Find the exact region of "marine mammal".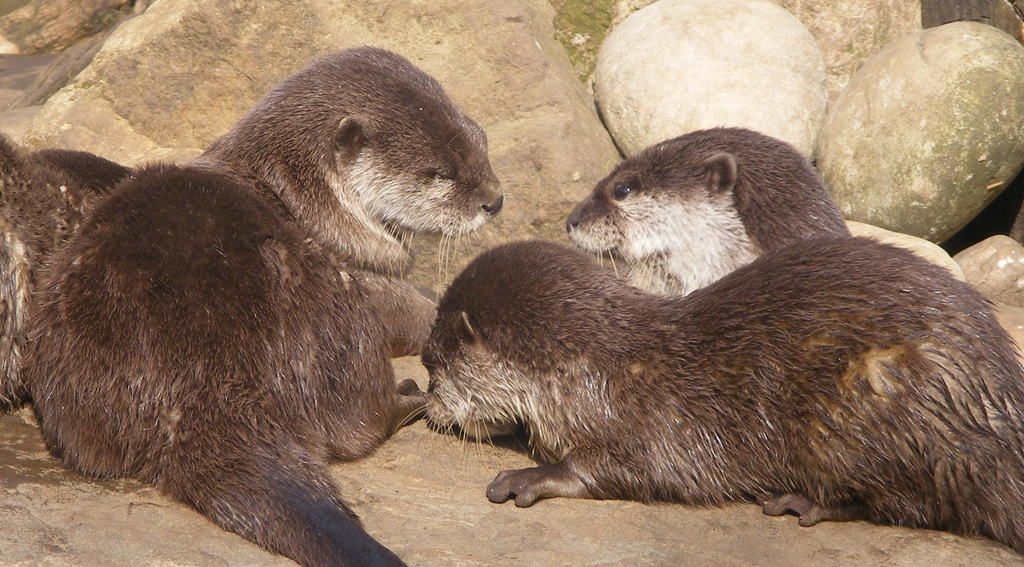
Exact region: x1=565, y1=120, x2=851, y2=298.
